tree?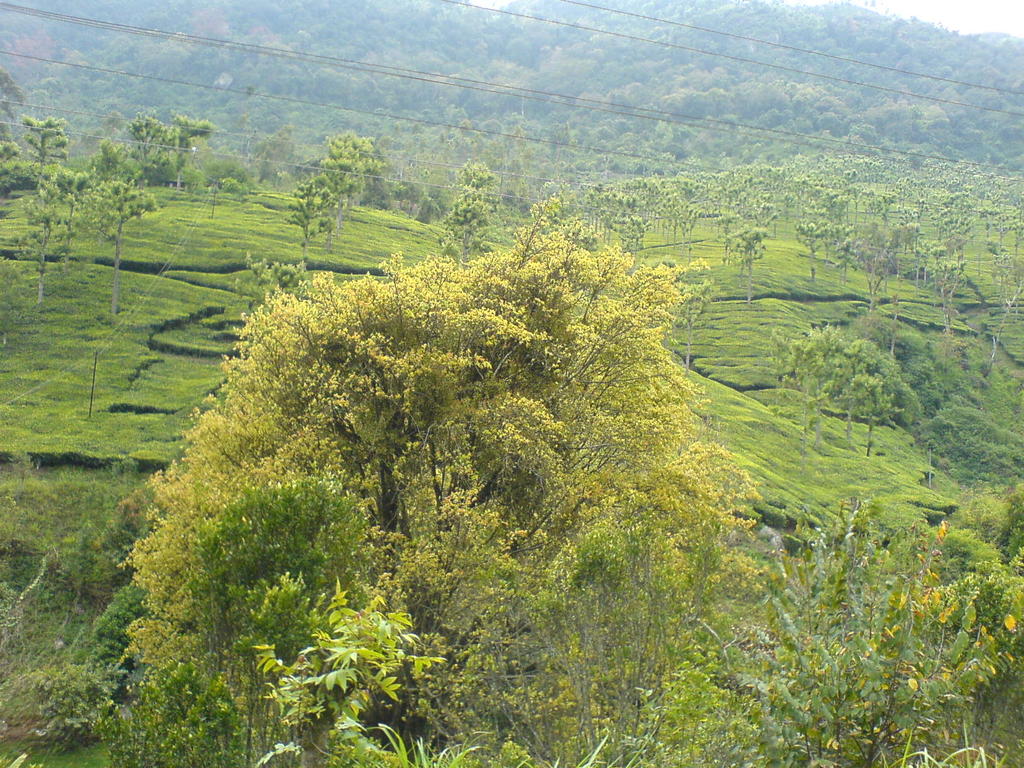
BBox(182, 467, 367, 766)
